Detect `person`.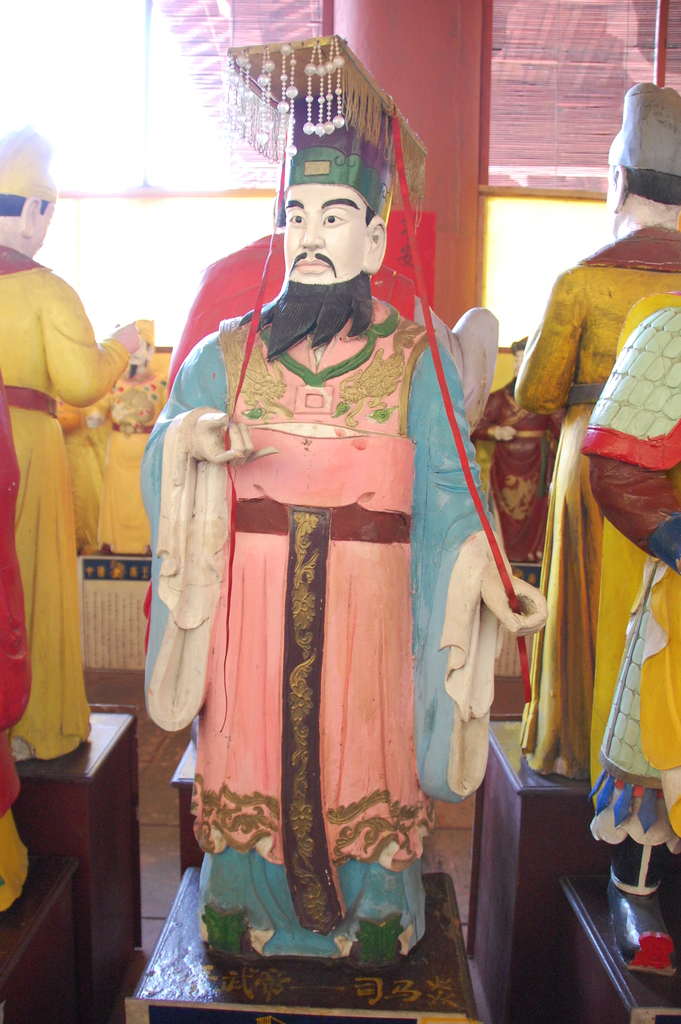
Detected at Rect(498, 76, 680, 787).
